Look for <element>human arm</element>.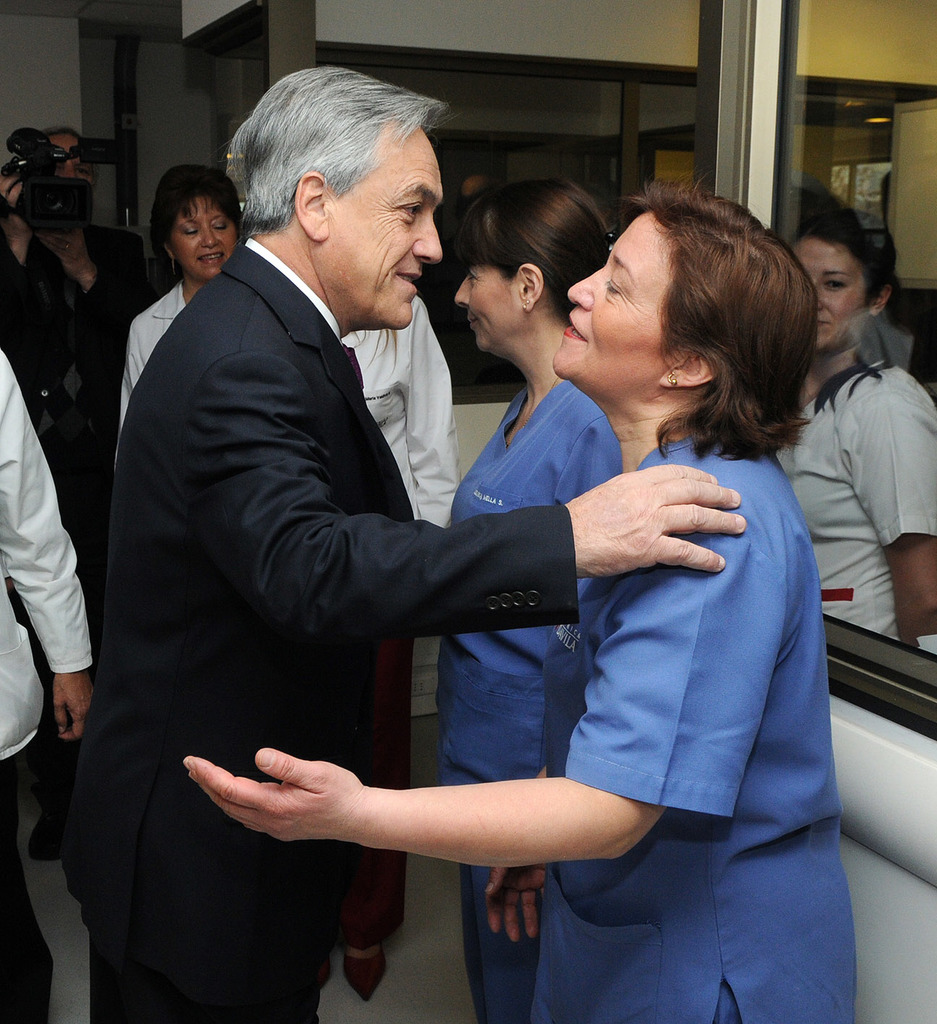
Found: locate(185, 534, 770, 862).
